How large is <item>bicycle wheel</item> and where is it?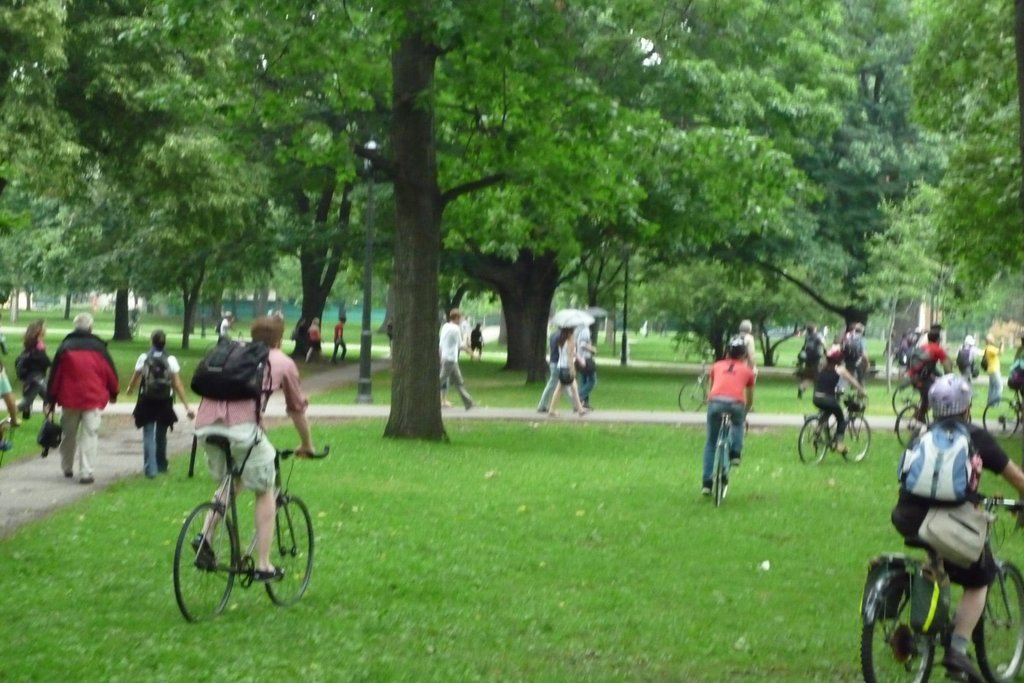
Bounding box: Rect(895, 407, 927, 444).
